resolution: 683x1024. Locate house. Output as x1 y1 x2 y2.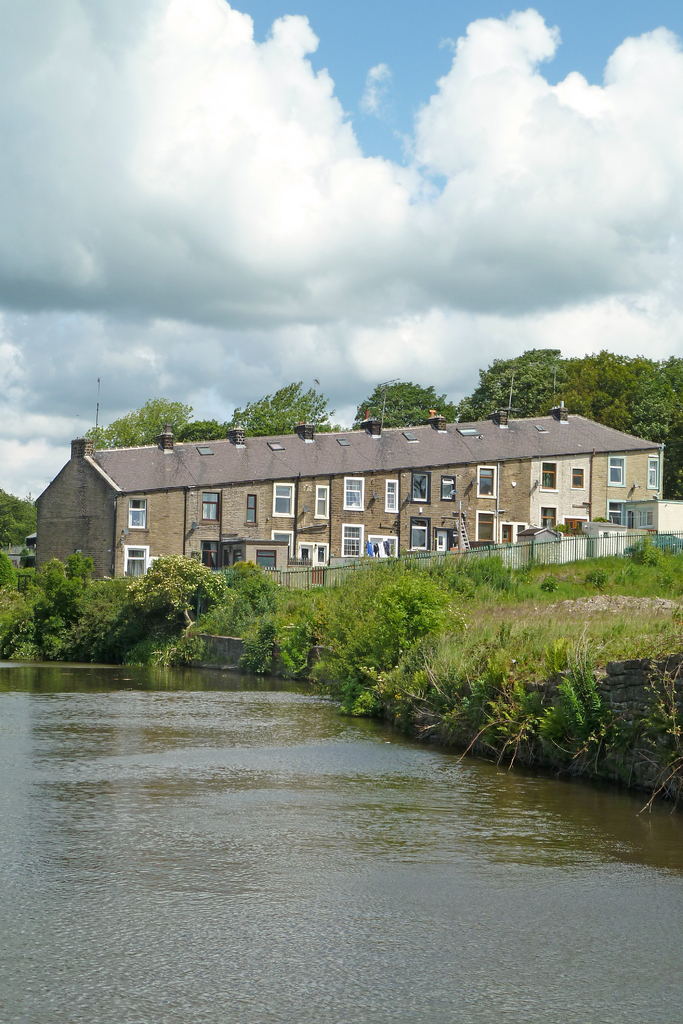
29 396 664 584.
